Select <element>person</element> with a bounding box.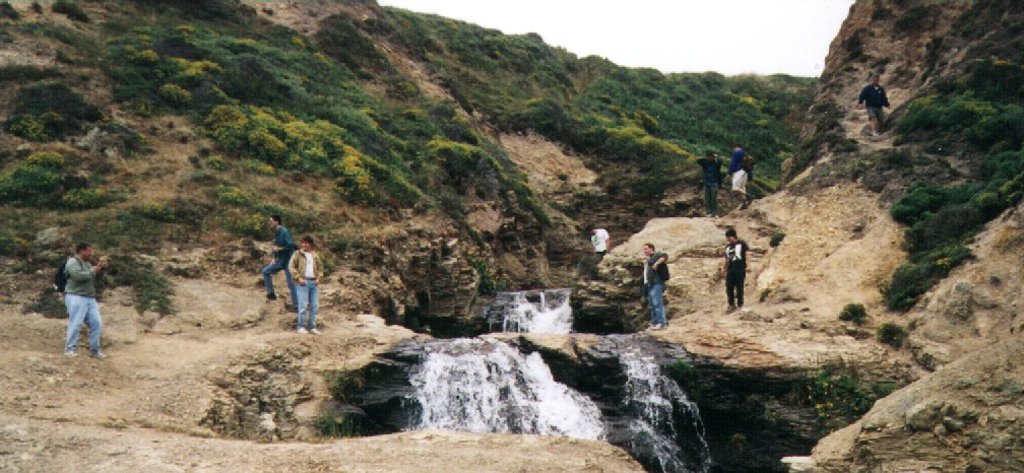
852/74/889/135.
